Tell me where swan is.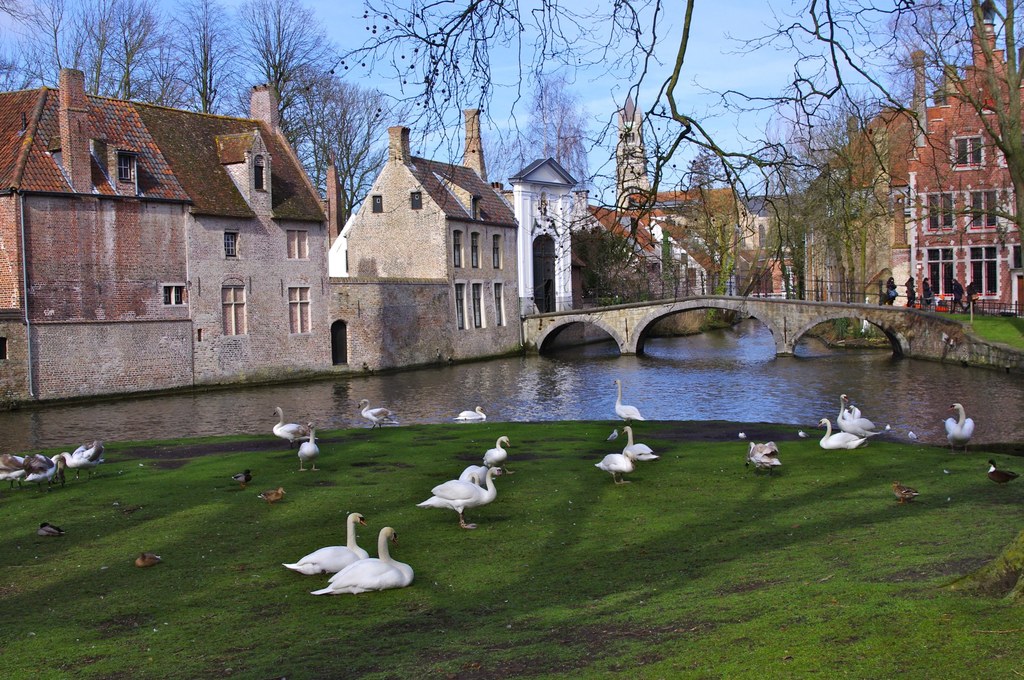
swan is at rect(61, 439, 102, 476).
